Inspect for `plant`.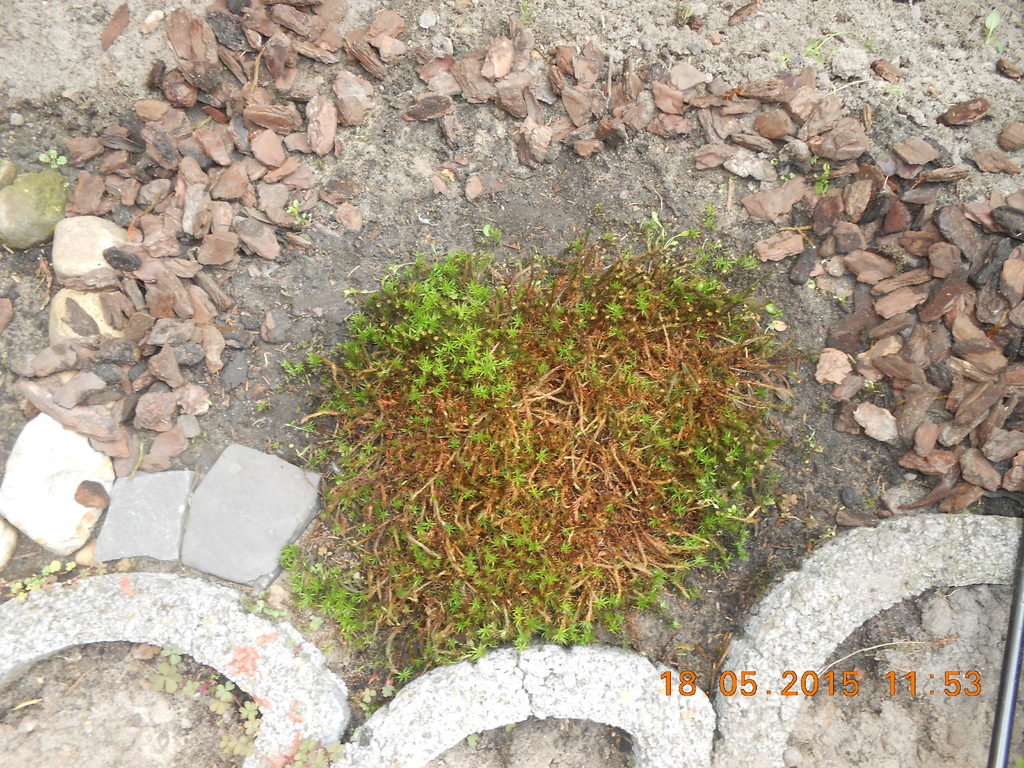
Inspection: 811, 161, 831, 195.
